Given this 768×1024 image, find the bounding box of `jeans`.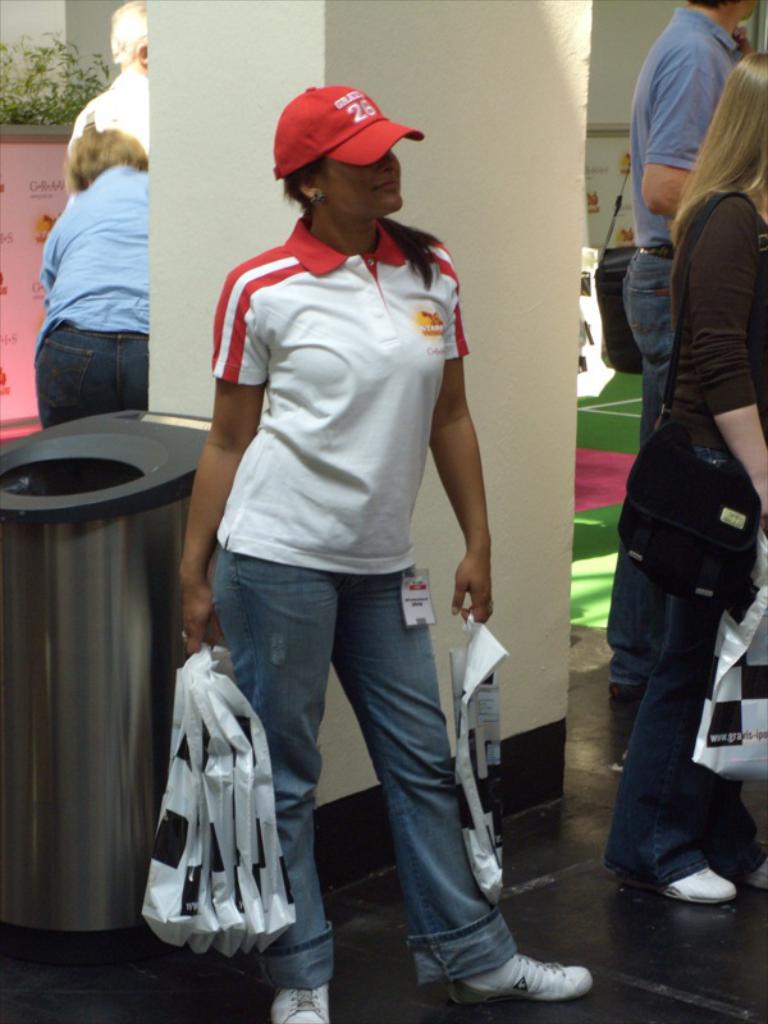
<bbox>622, 252, 667, 449</bbox>.
